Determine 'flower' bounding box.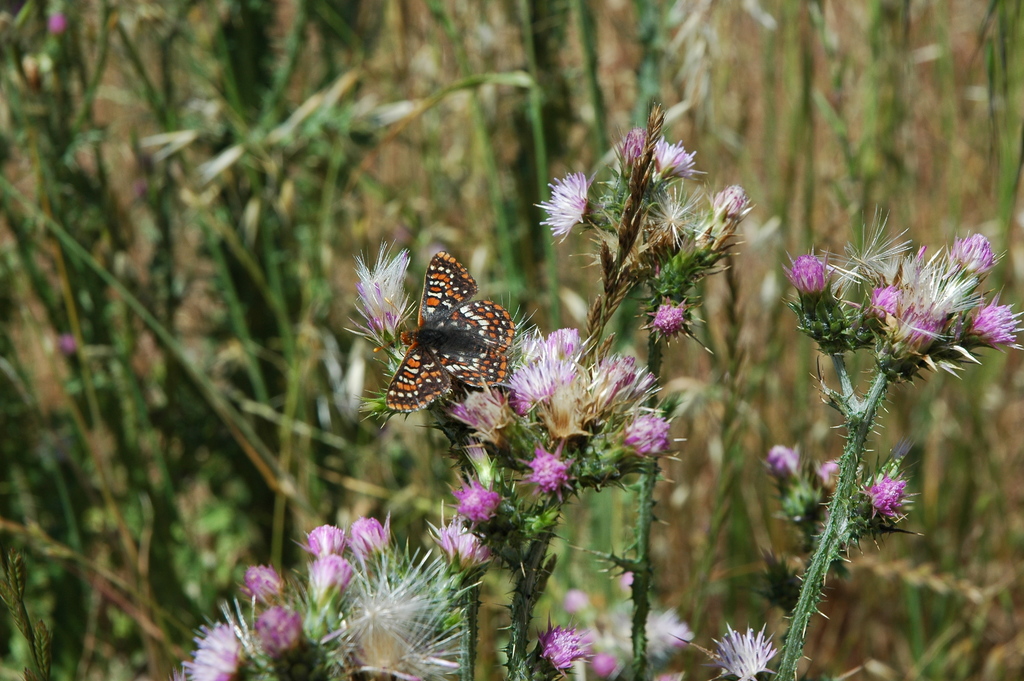
Determined: (left=532, top=173, right=585, bottom=234).
